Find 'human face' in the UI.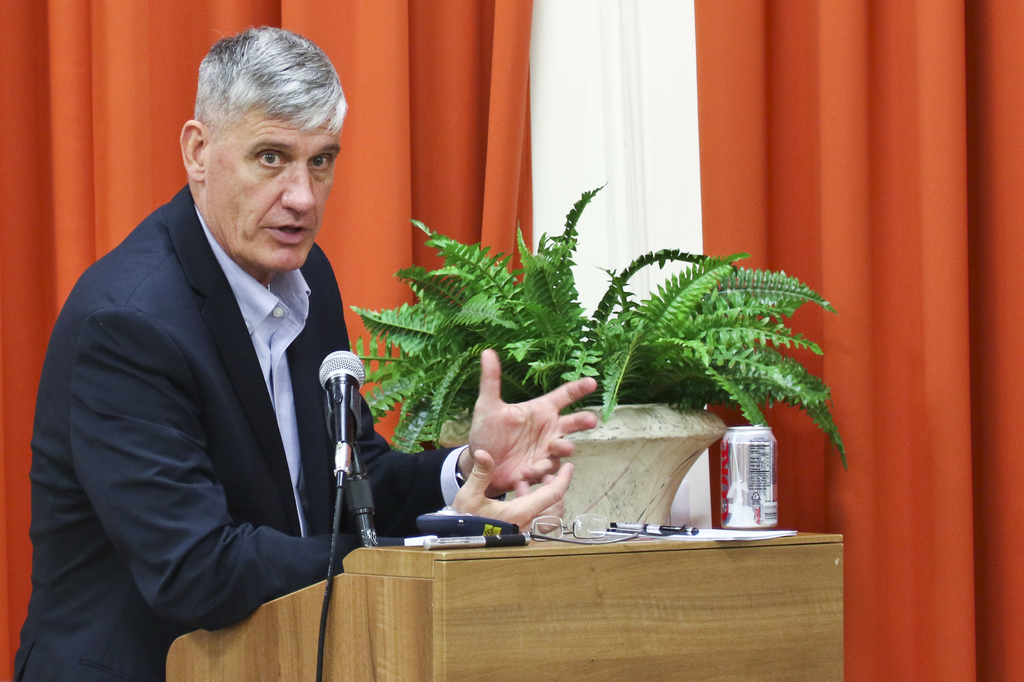
UI element at <bbox>202, 97, 340, 274</bbox>.
